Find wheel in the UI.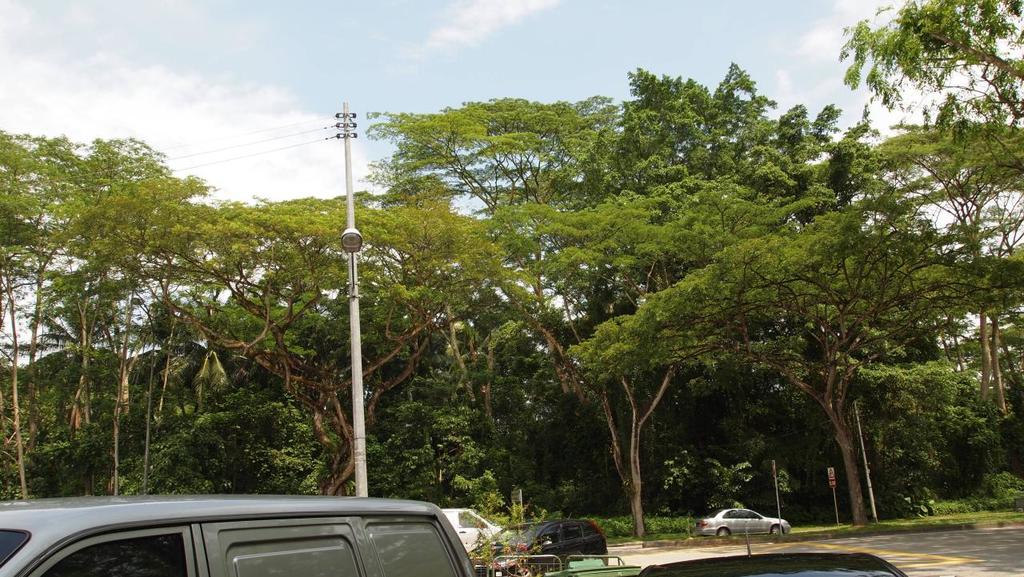
UI element at left=772, top=526, right=785, bottom=535.
